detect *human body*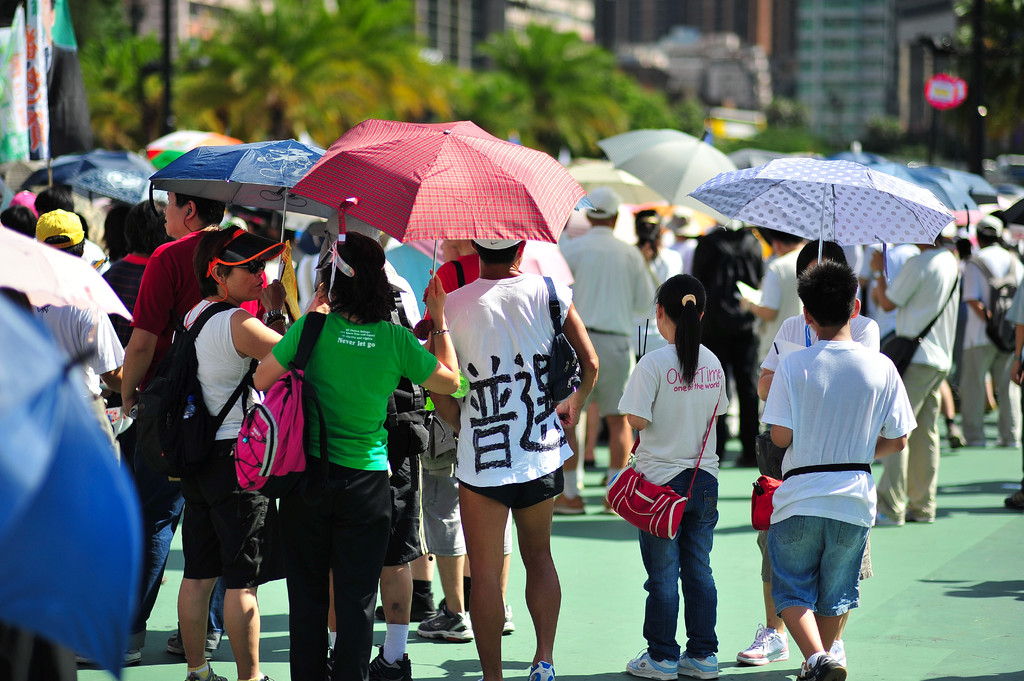
538 185 658 520
